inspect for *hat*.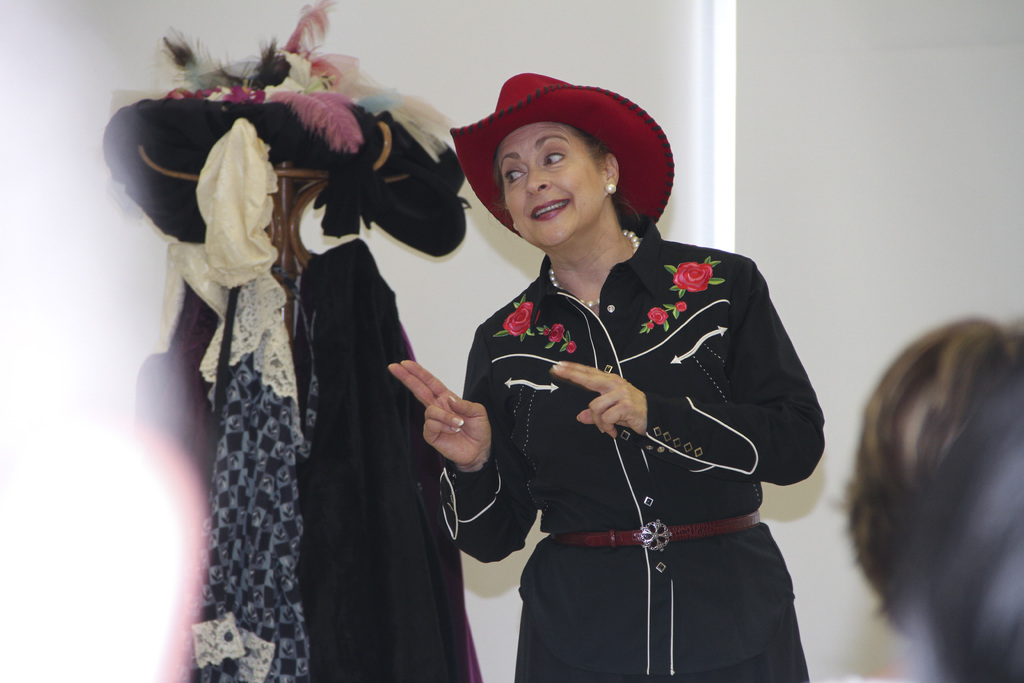
Inspection: 458:70:670:218.
